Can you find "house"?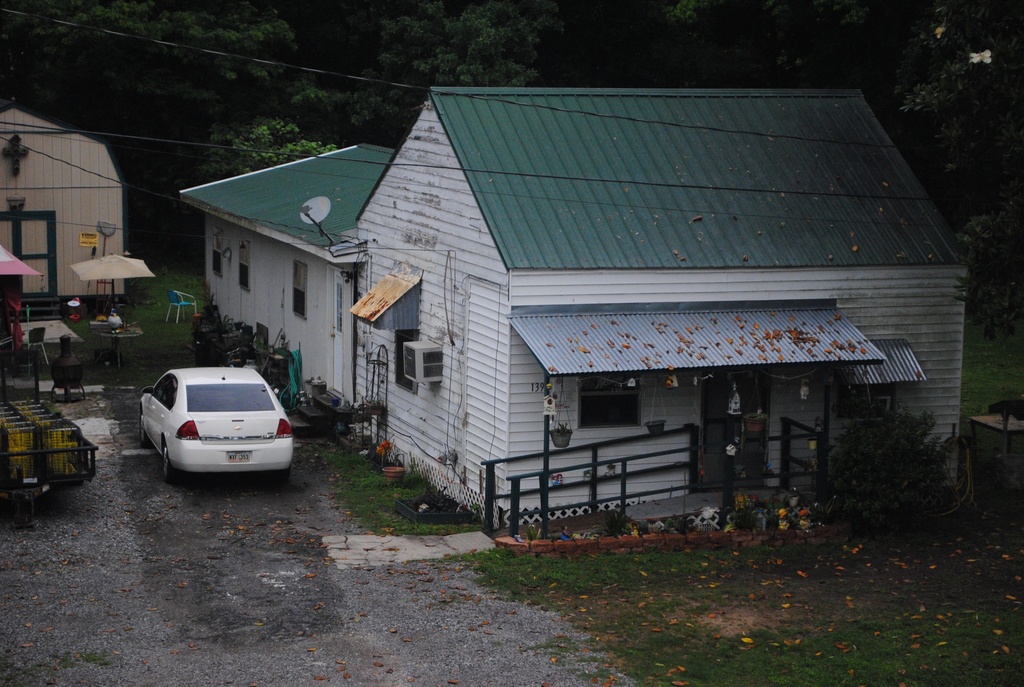
Yes, bounding box: crop(0, 85, 131, 303).
